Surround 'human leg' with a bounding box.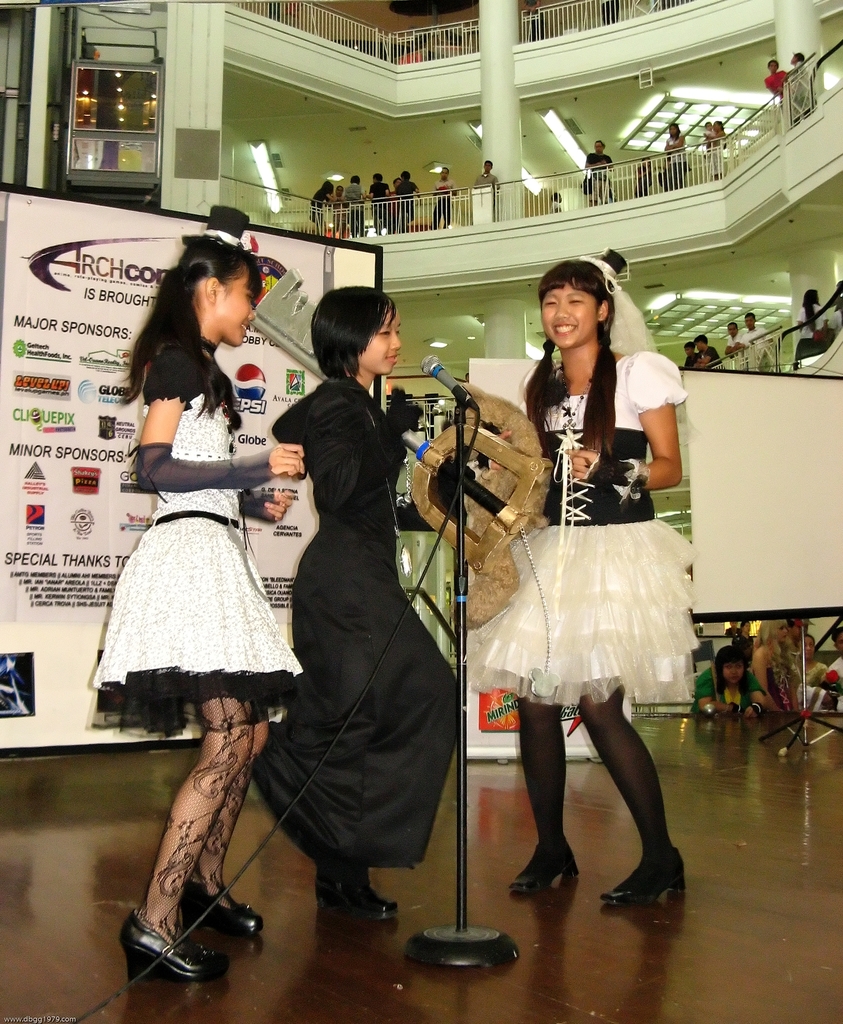
(left=136, top=657, right=261, bottom=980).
